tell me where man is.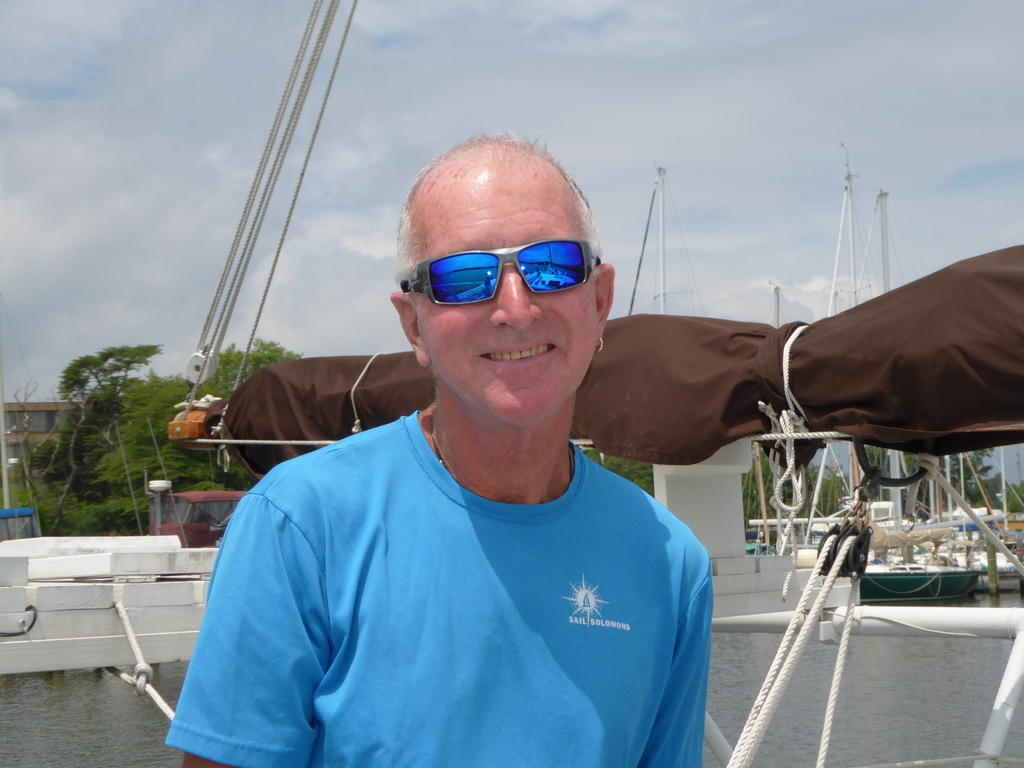
man is at region(173, 118, 780, 765).
